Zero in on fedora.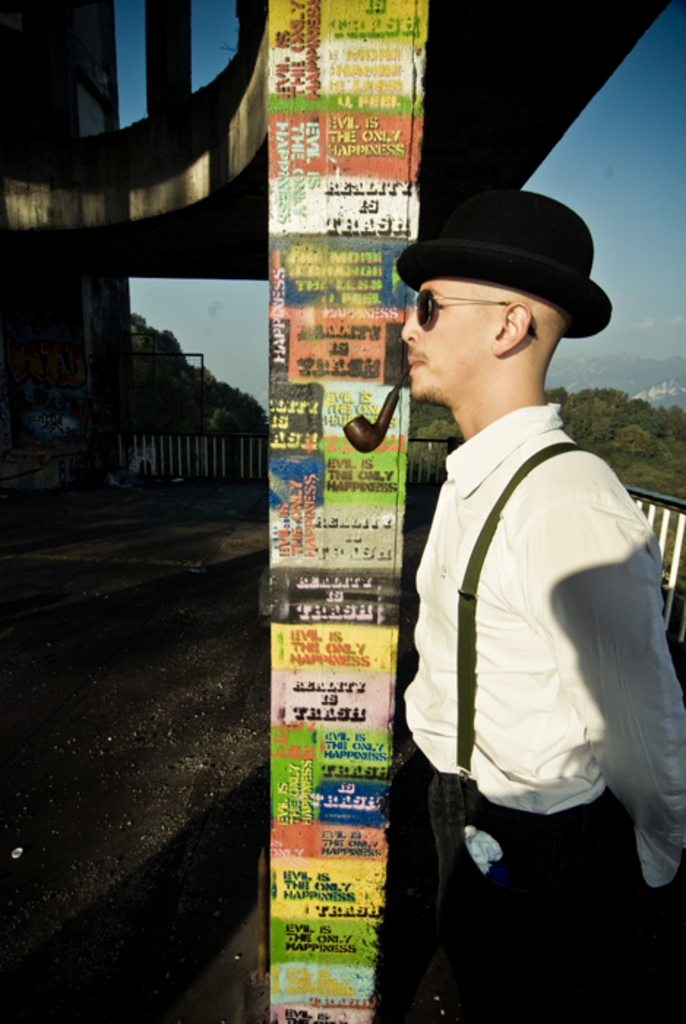
Zeroed in: BBox(396, 180, 616, 336).
